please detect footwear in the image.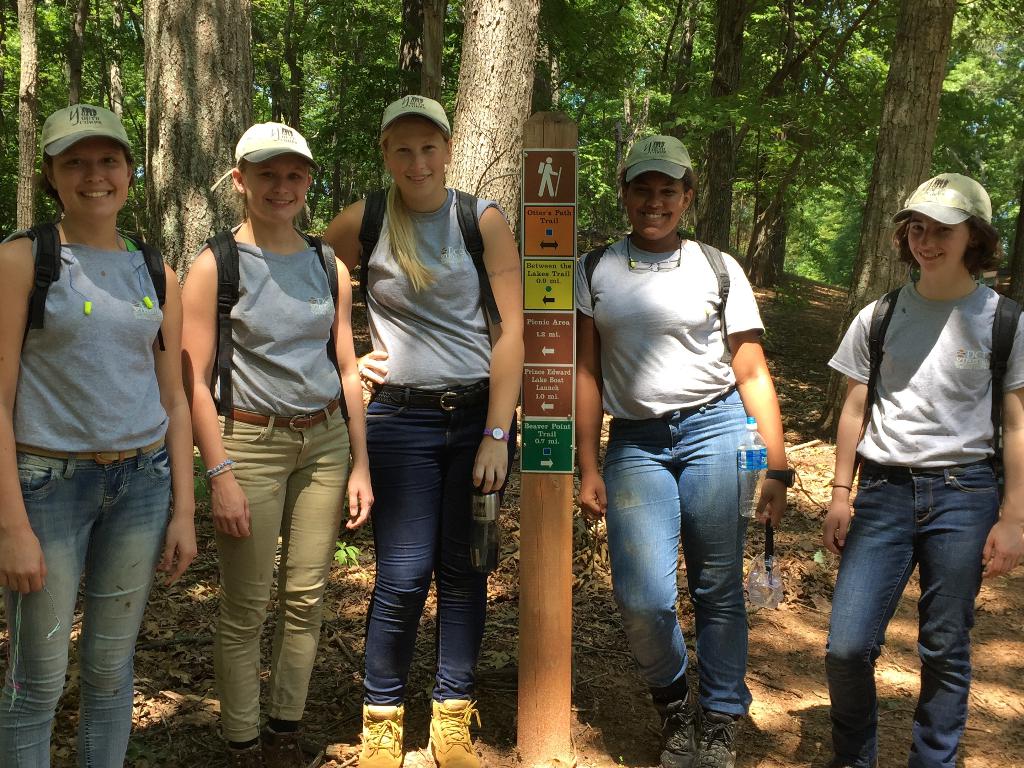
box(259, 717, 300, 767).
